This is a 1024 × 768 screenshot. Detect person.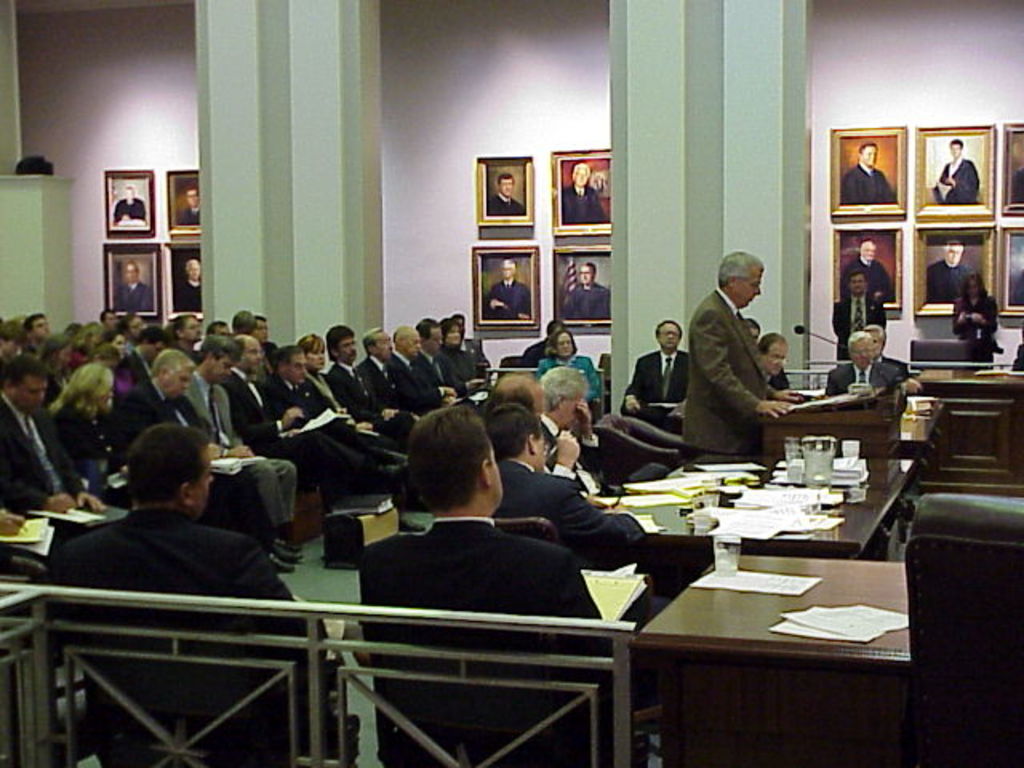
bbox(934, 138, 986, 203).
